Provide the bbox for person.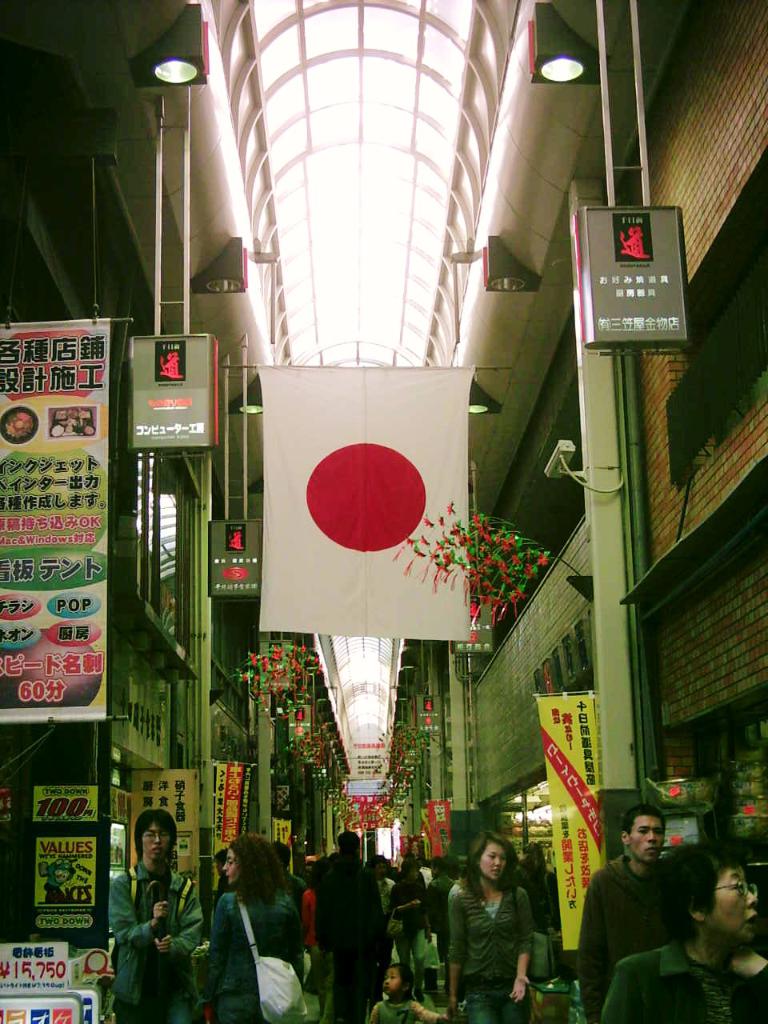
region(399, 857, 426, 998).
